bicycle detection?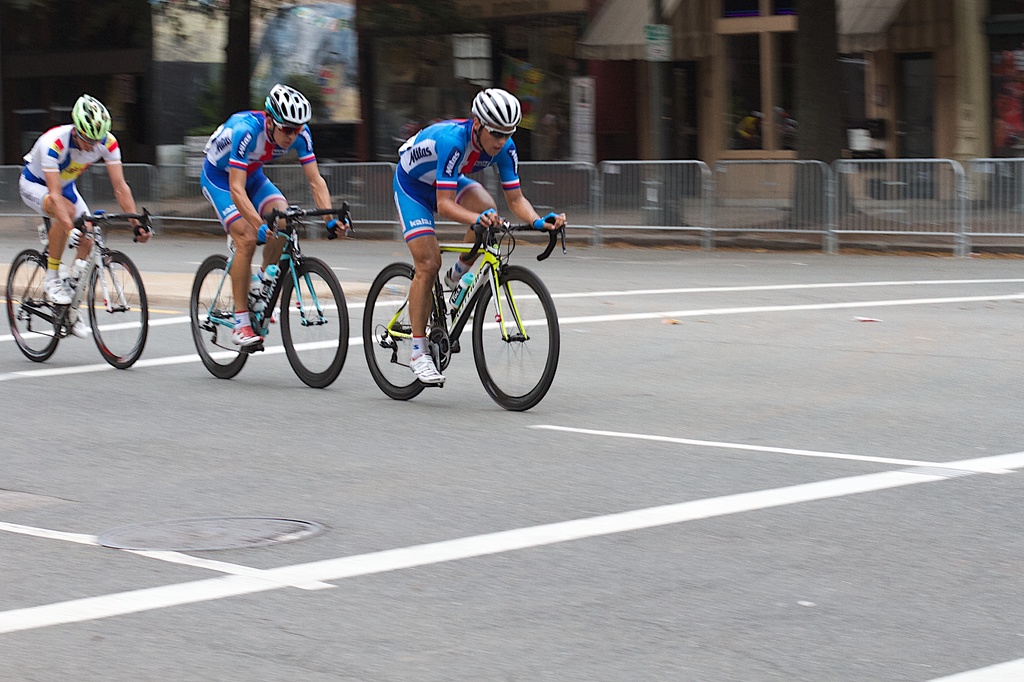
<bbox>180, 205, 347, 386</bbox>
